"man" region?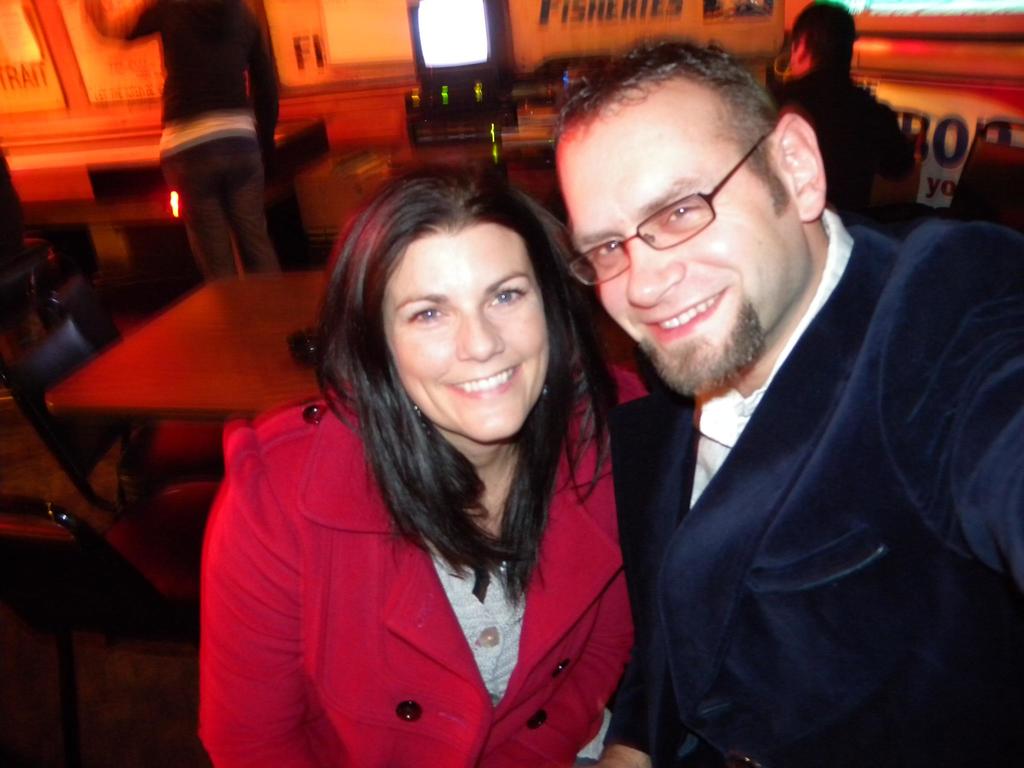
box=[541, 35, 1023, 767]
